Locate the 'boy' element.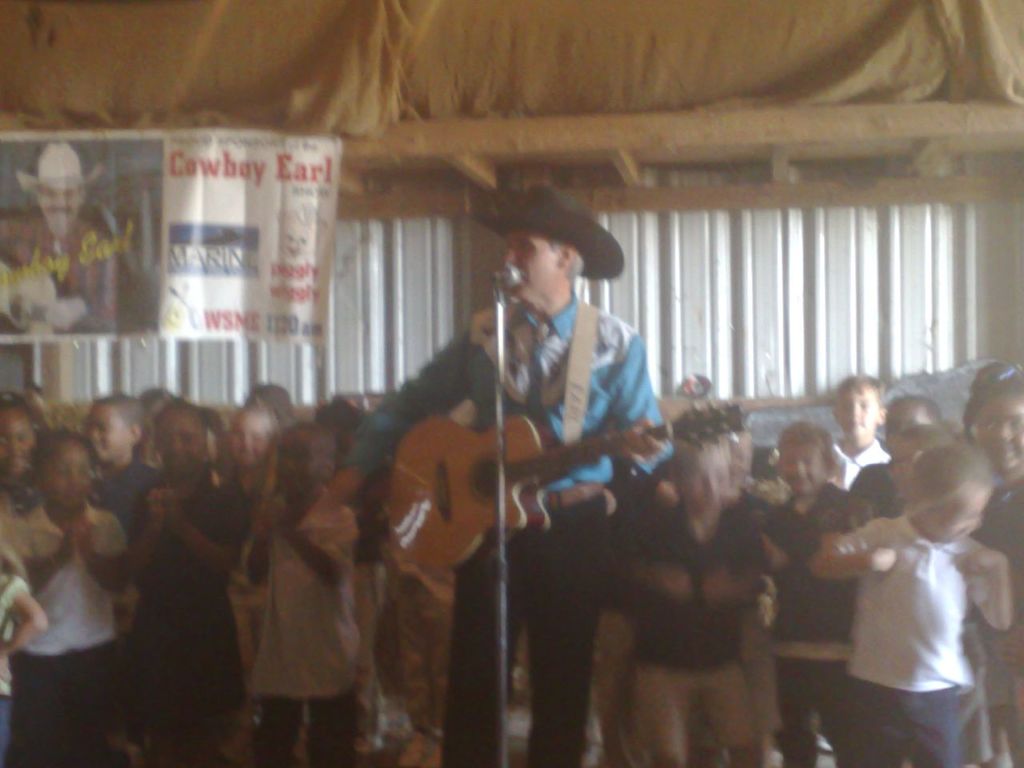
Element bbox: left=830, top=363, right=891, bottom=485.
